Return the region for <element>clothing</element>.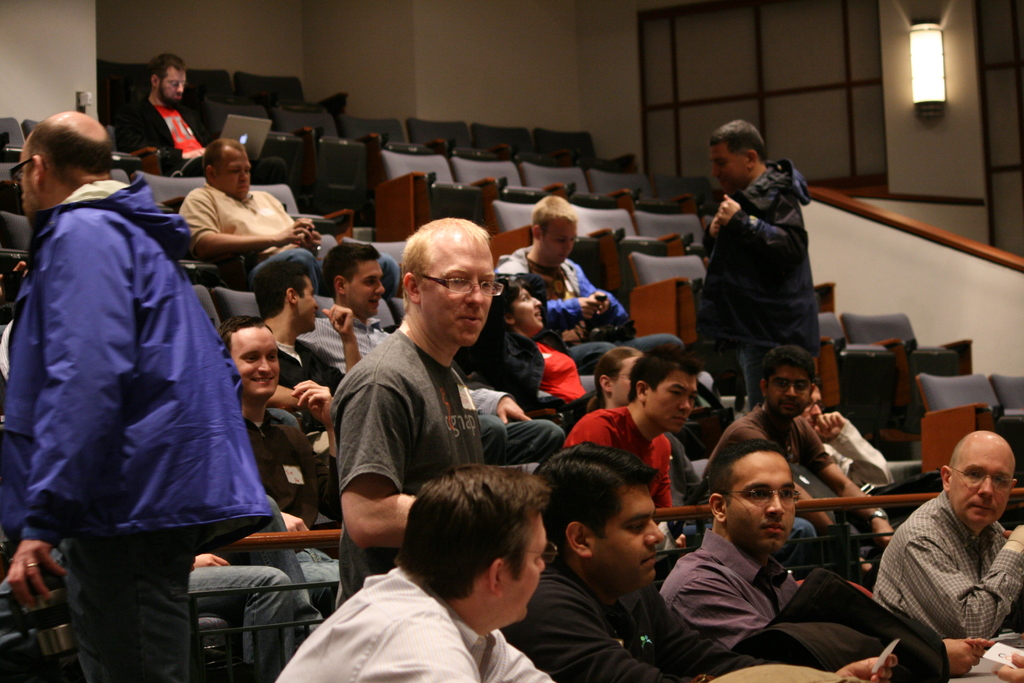
box=[498, 331, 580, 400].
